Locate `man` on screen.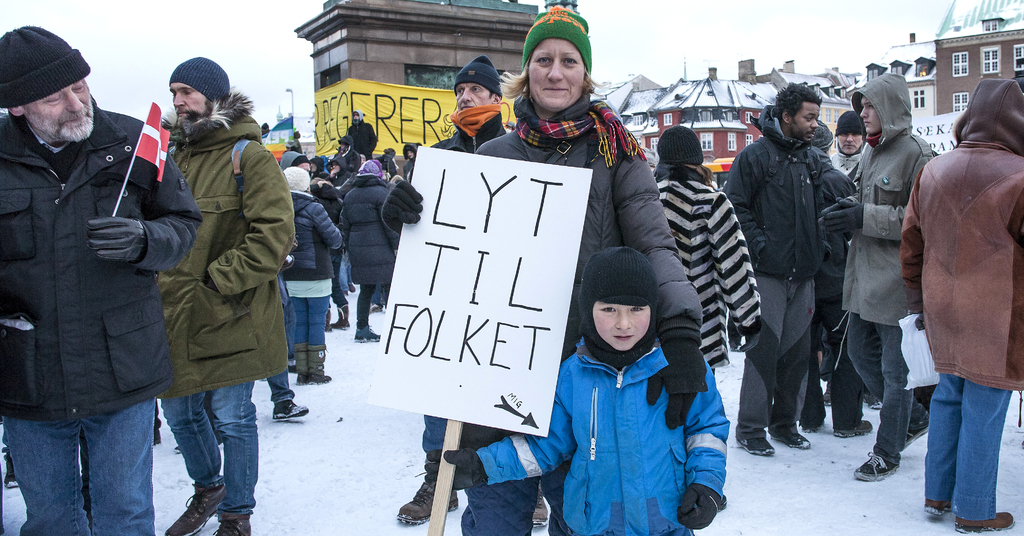
On screen at bbox=[394, 52, 547, 524].
